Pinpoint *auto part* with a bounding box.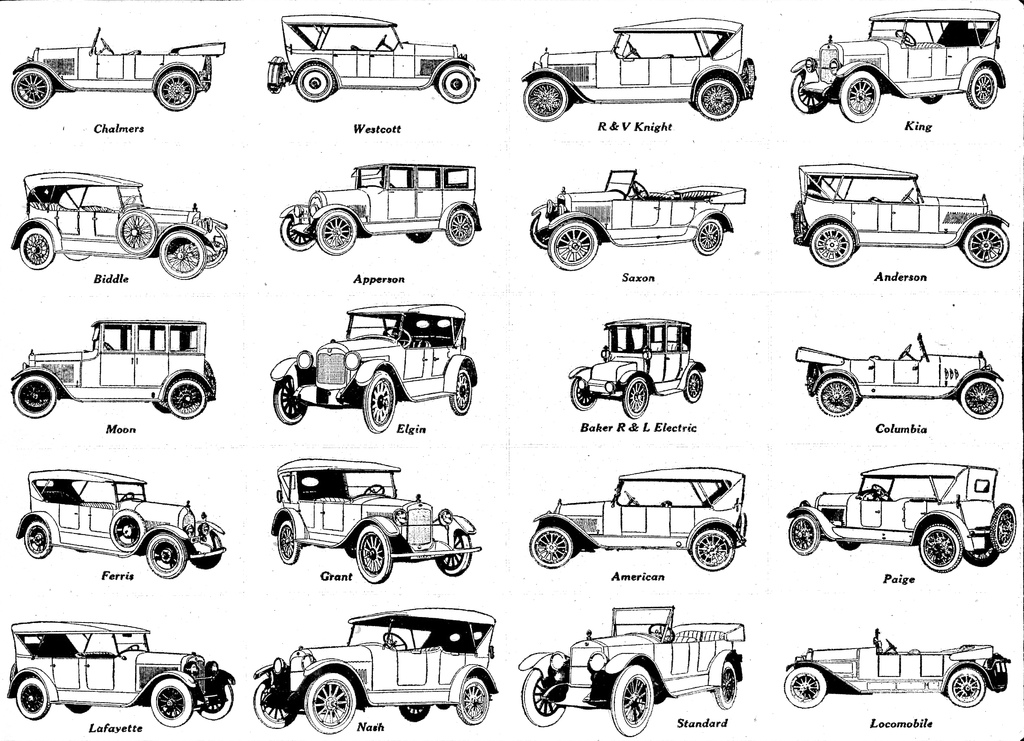
l=3, t=621, r=239, b=731.
